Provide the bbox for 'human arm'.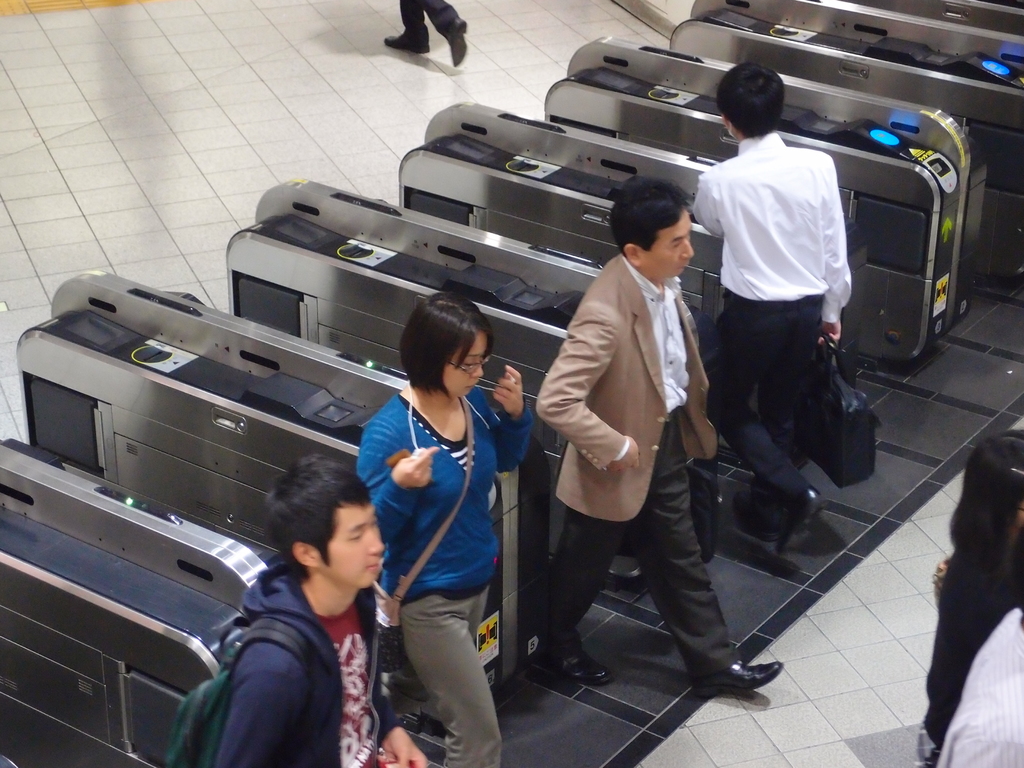
locate(816, 153, 856, 355).
